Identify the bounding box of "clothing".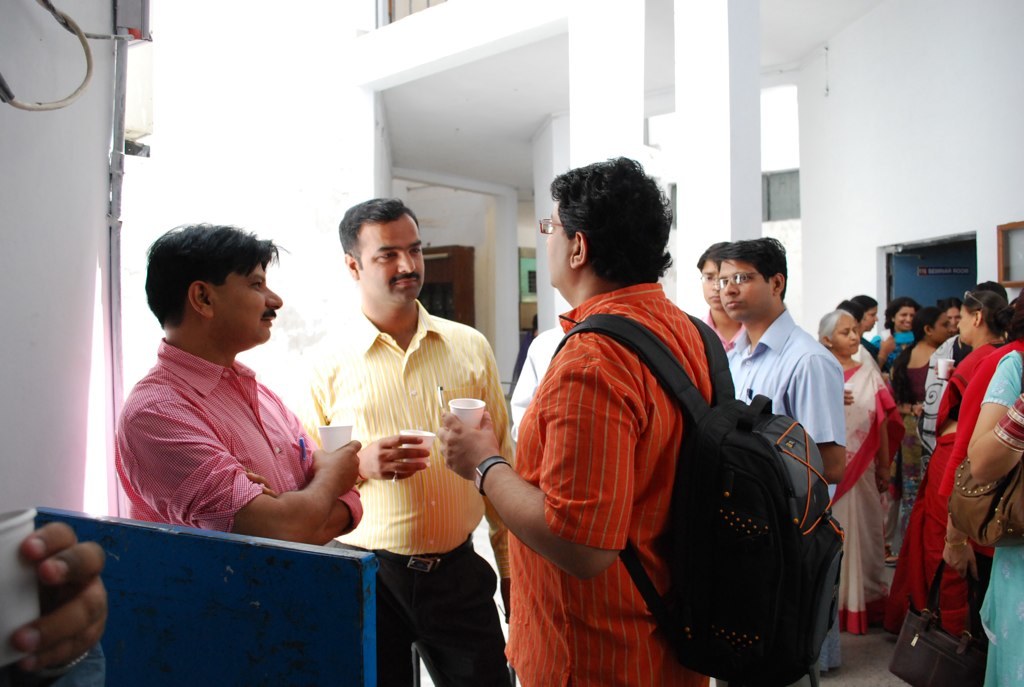
rect(509, 285, 727, 686).
